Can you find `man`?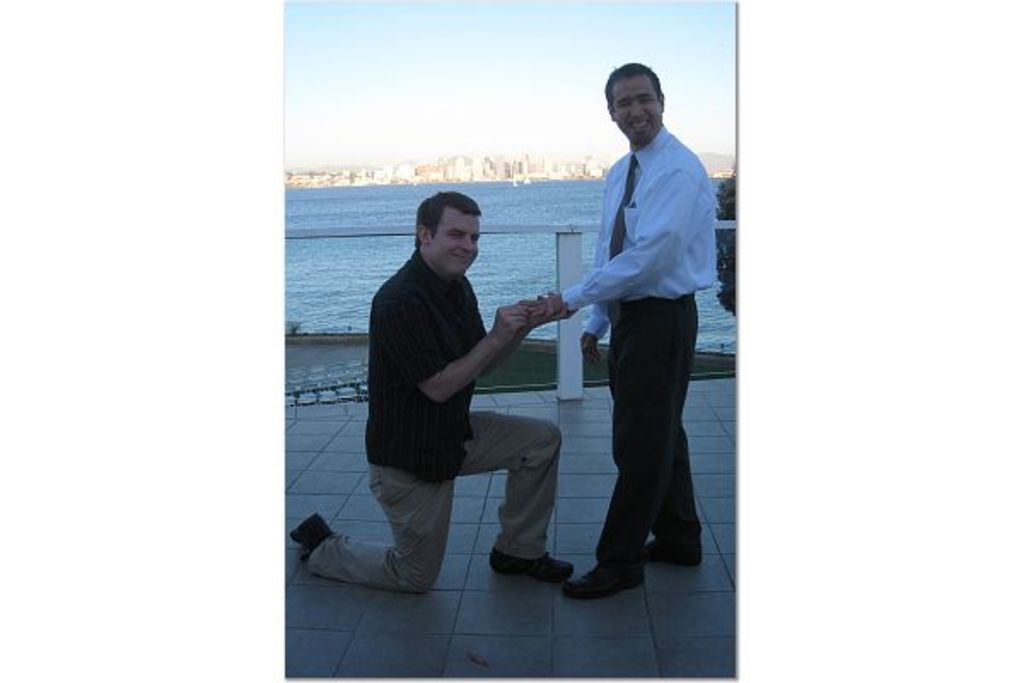
Yes, bounding box: box(290, 181, 582, 582).
